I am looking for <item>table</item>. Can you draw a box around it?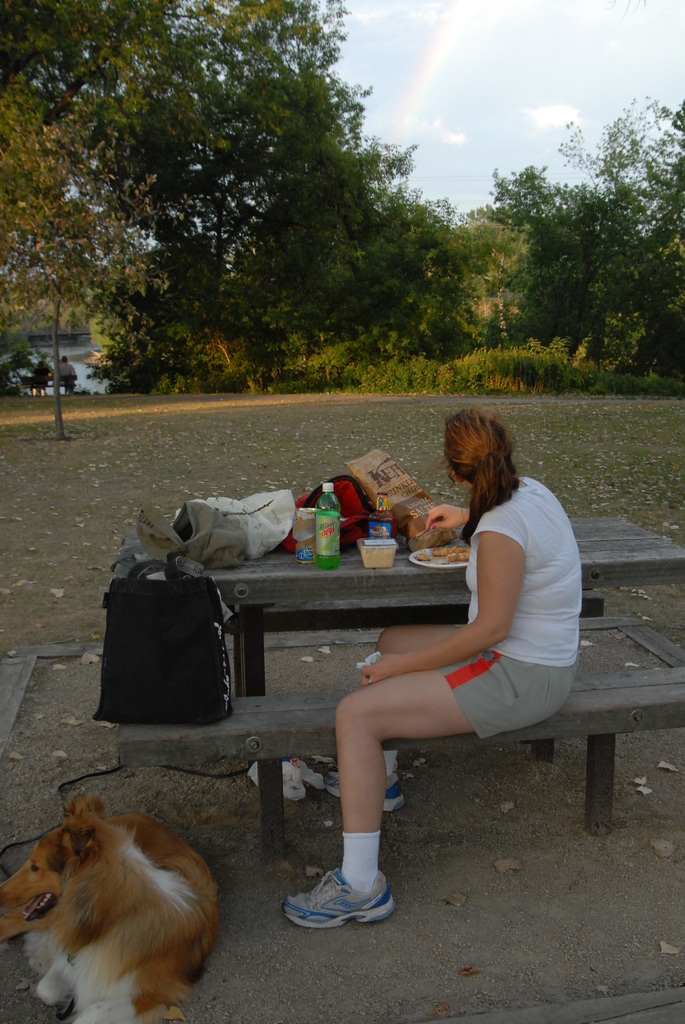
Sure, the bounding box is [x1=98, y1=499, x2=617, y2=934].
